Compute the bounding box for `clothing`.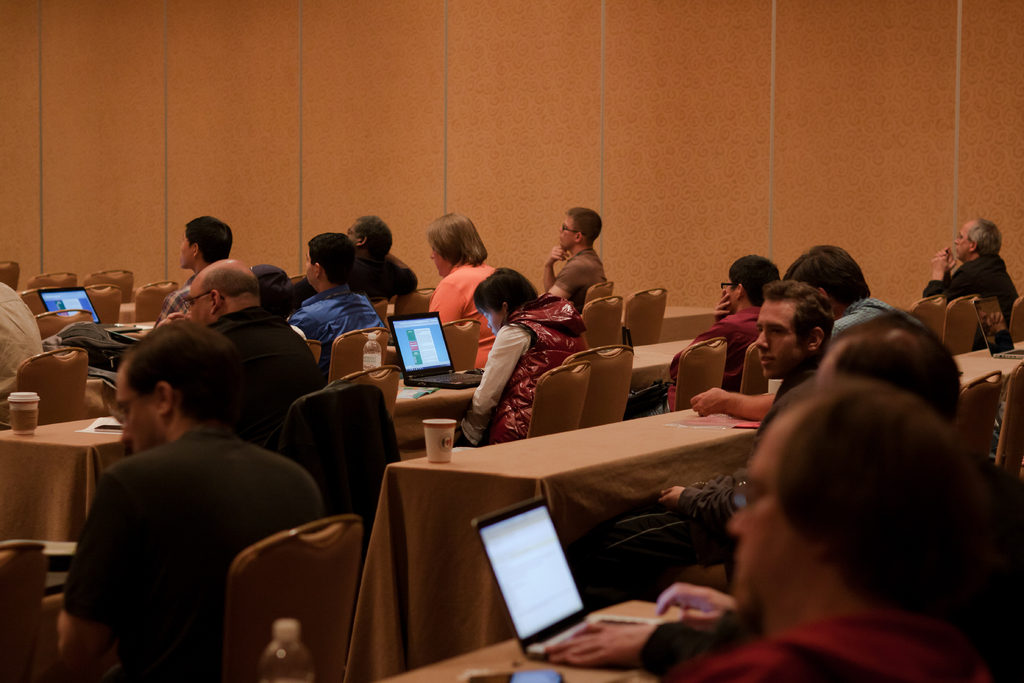
select_region(552, 248, 605, 313).
